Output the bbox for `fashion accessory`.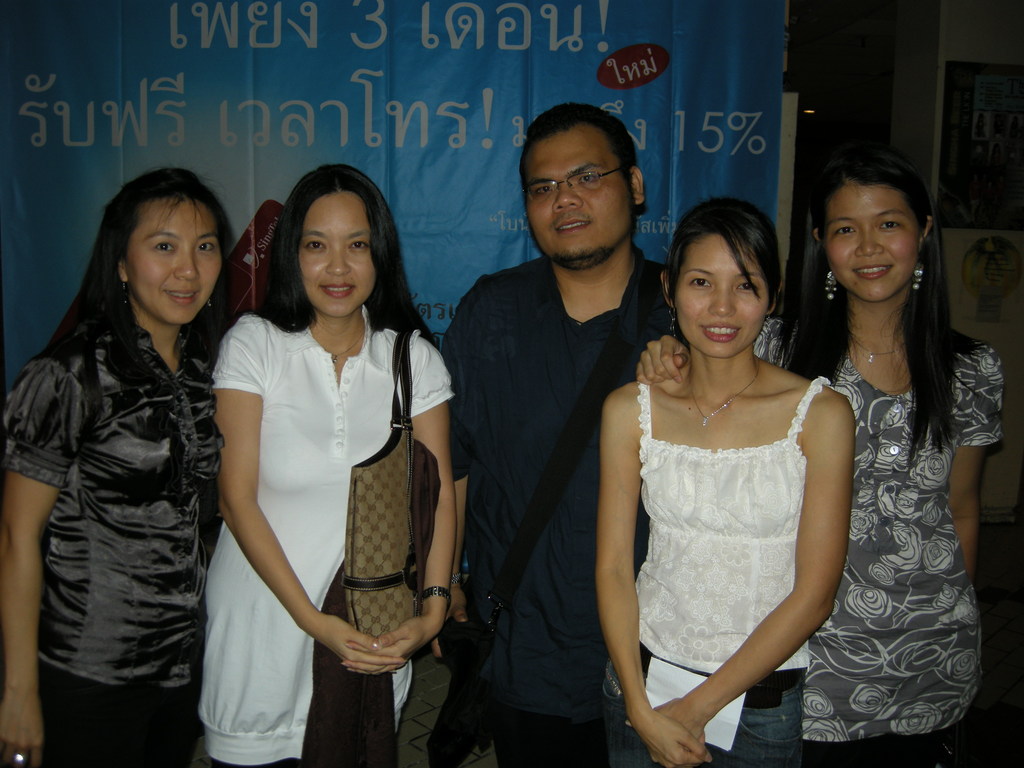
box=[419, 581, 452, 596].
